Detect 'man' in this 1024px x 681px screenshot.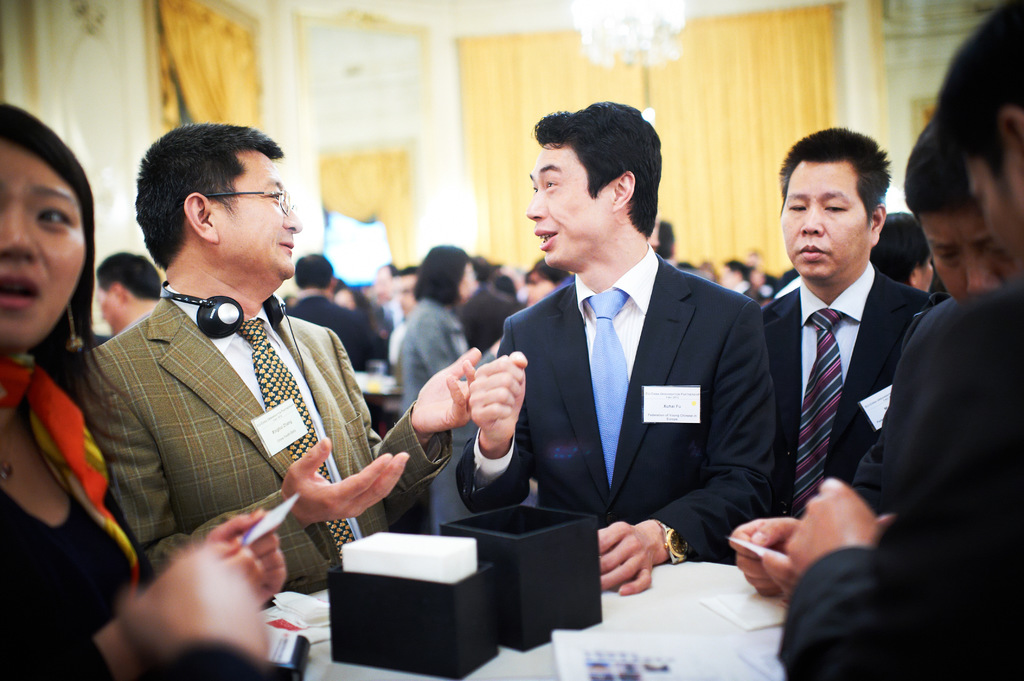
Detection: <region>446, 97, 776, 596</region>.
